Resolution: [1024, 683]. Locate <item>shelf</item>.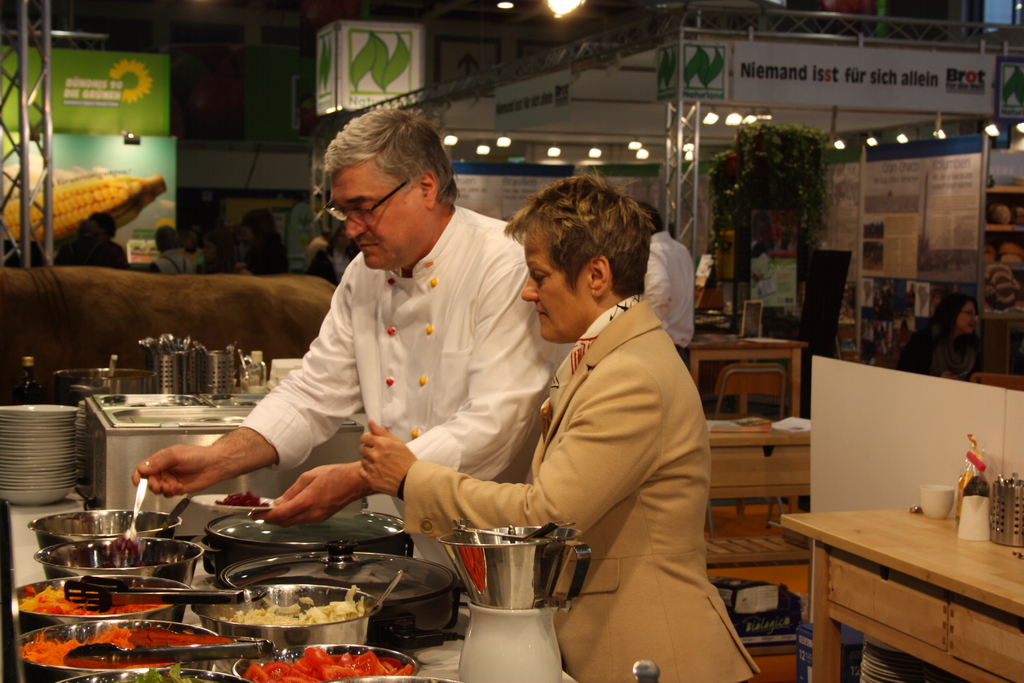
x1=783, y1=509, x2=1023, y2=682.
